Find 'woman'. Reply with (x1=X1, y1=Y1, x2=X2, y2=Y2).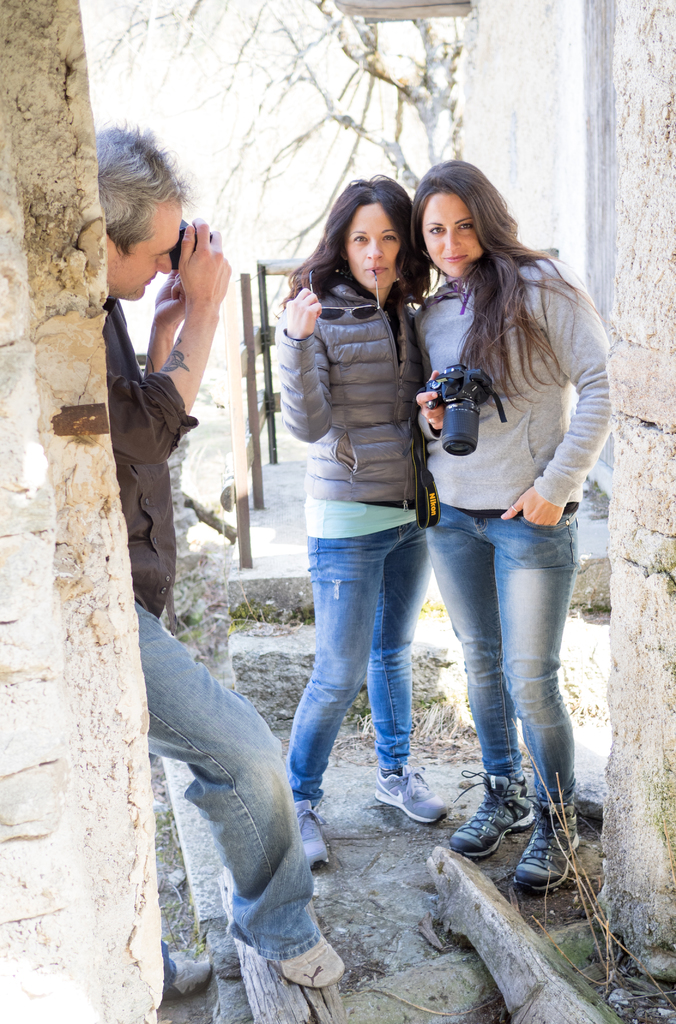
(x1=287, y1=175, x2=444, y2=874).
